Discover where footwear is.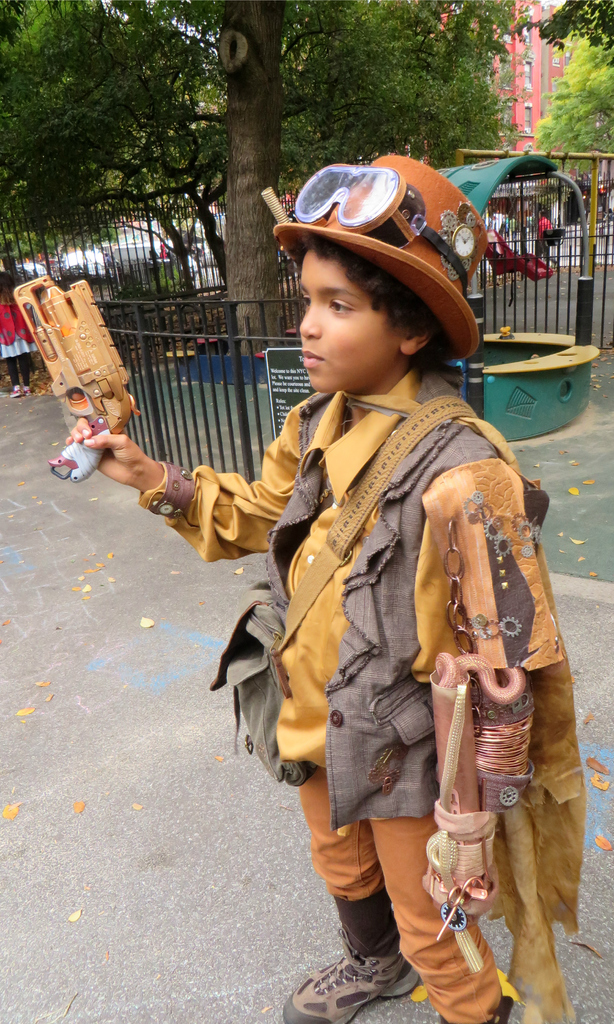
Discovered at 281,945,418,1023.
